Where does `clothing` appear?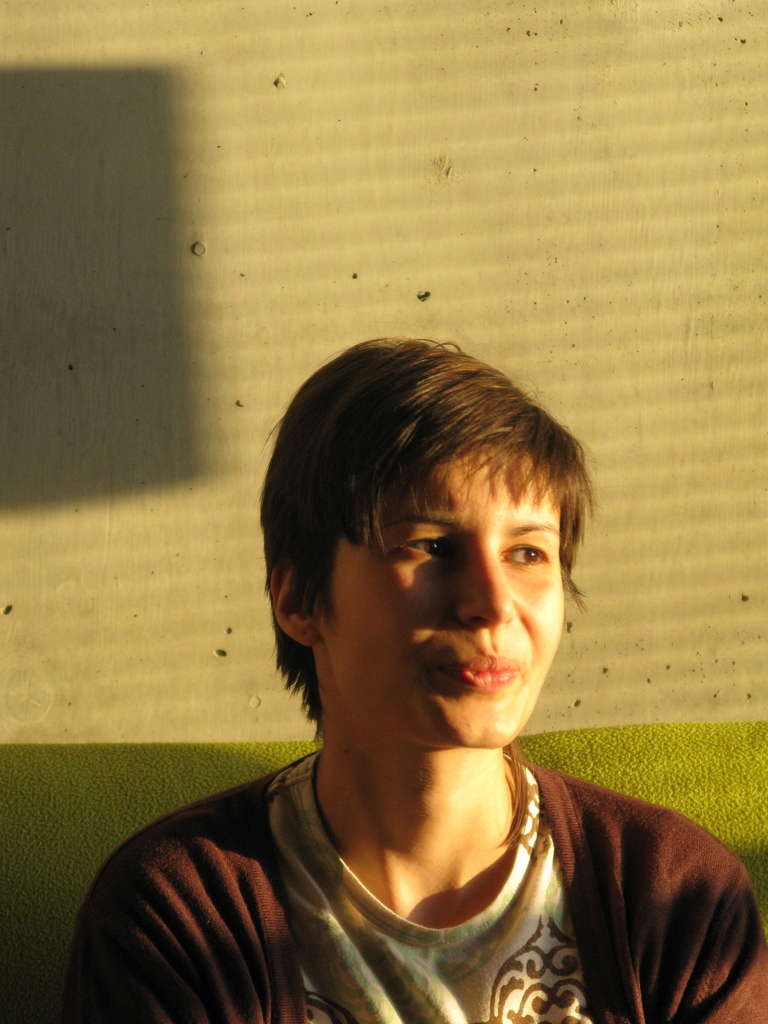
Appears at (x1=79, y1=674, x2=737, y2=1023).
